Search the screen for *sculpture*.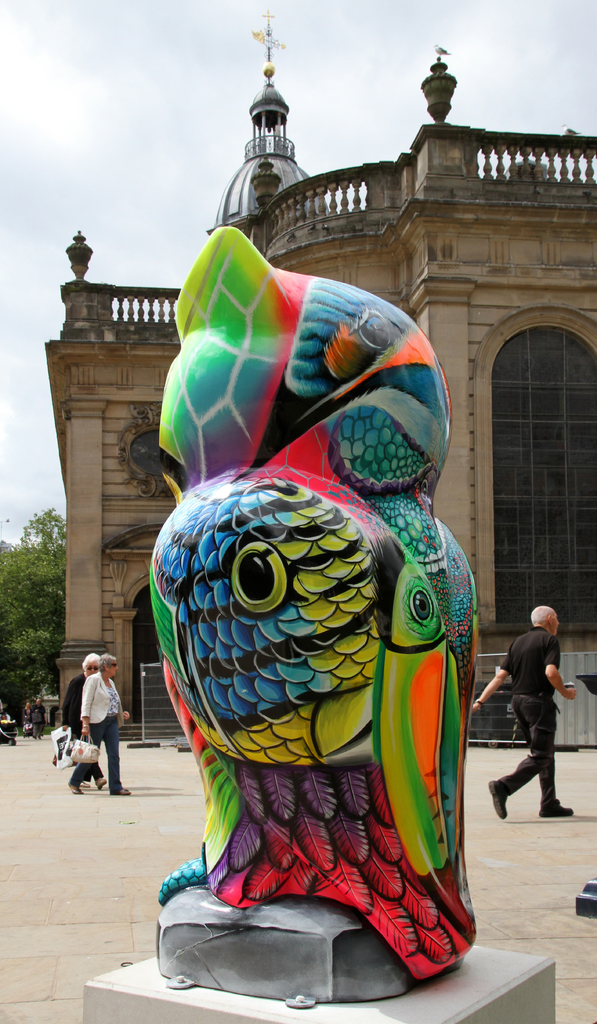
Found at bbox=(151, 136, 496, 1023).
